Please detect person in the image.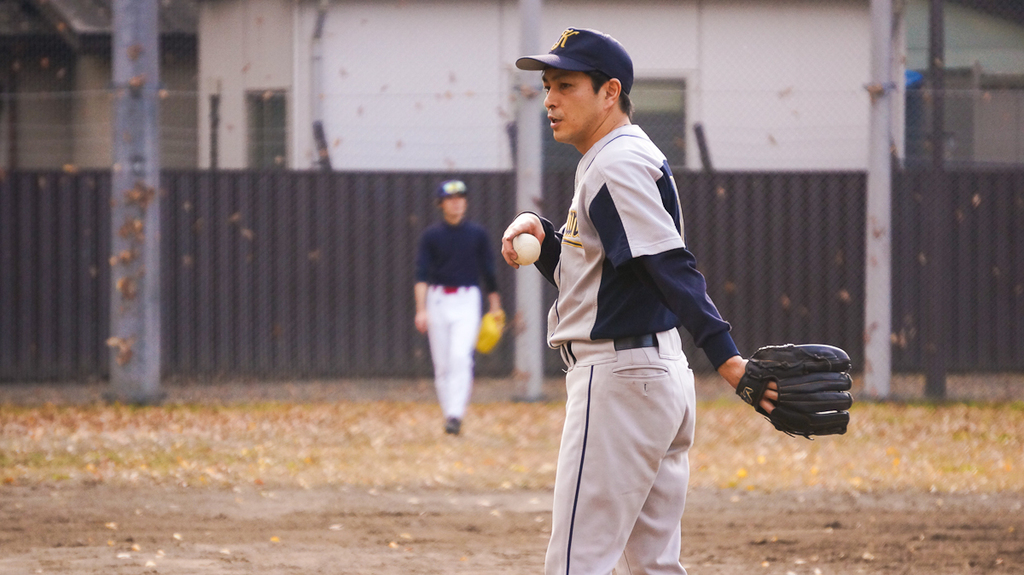
bbox(498, 22, 849, 571).
